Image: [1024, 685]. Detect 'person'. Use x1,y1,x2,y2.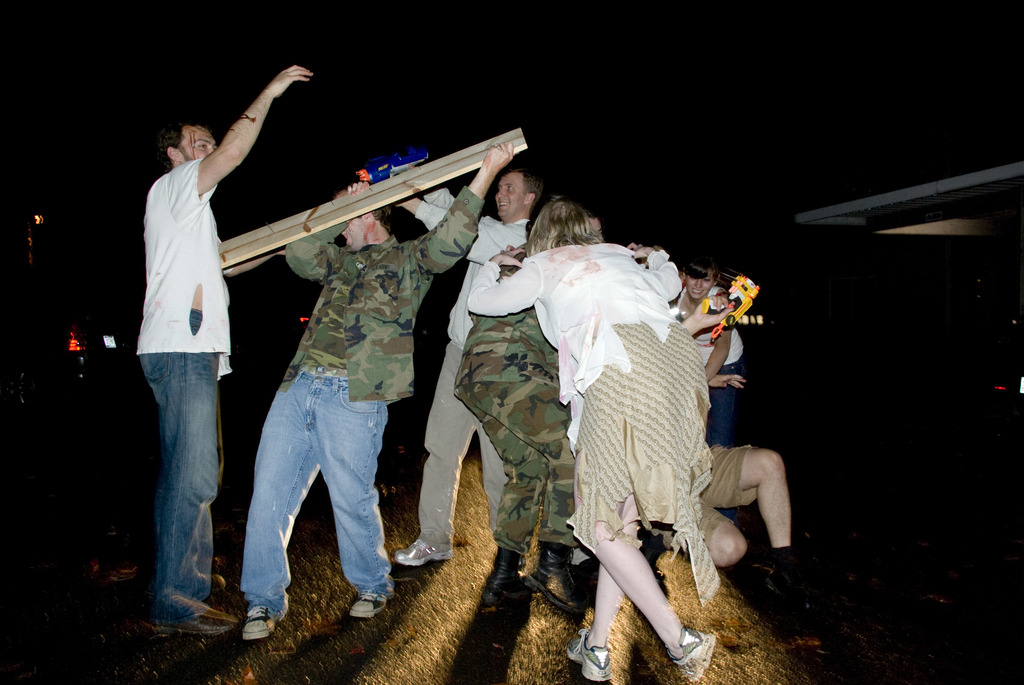
137,59,312,636.
